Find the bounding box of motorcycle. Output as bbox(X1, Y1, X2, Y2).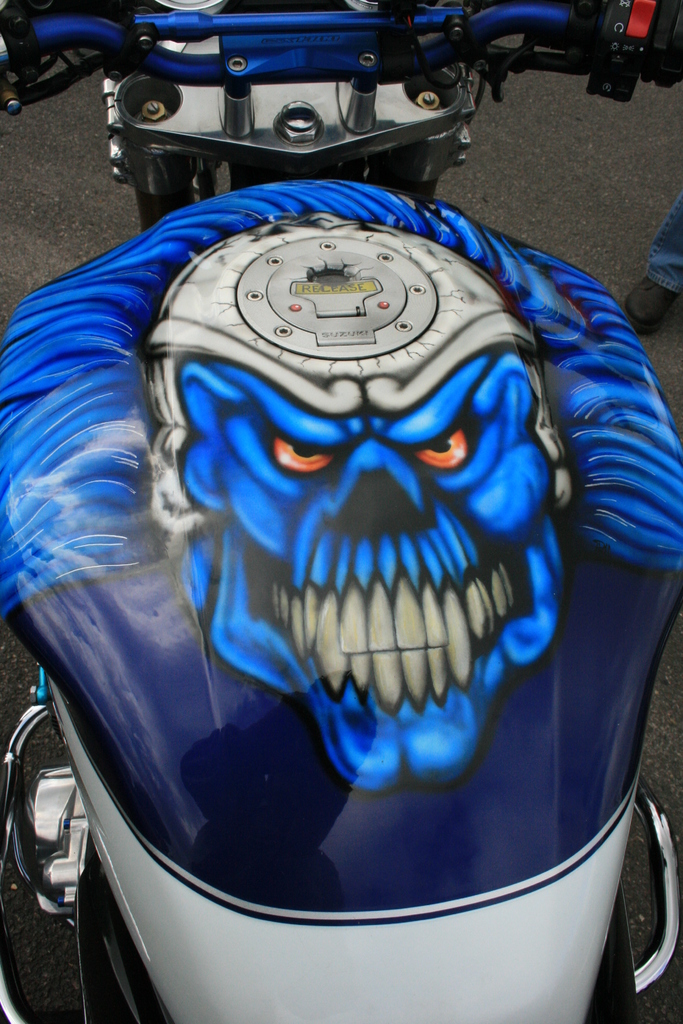
bbox(0, 0, 682, 1023).
